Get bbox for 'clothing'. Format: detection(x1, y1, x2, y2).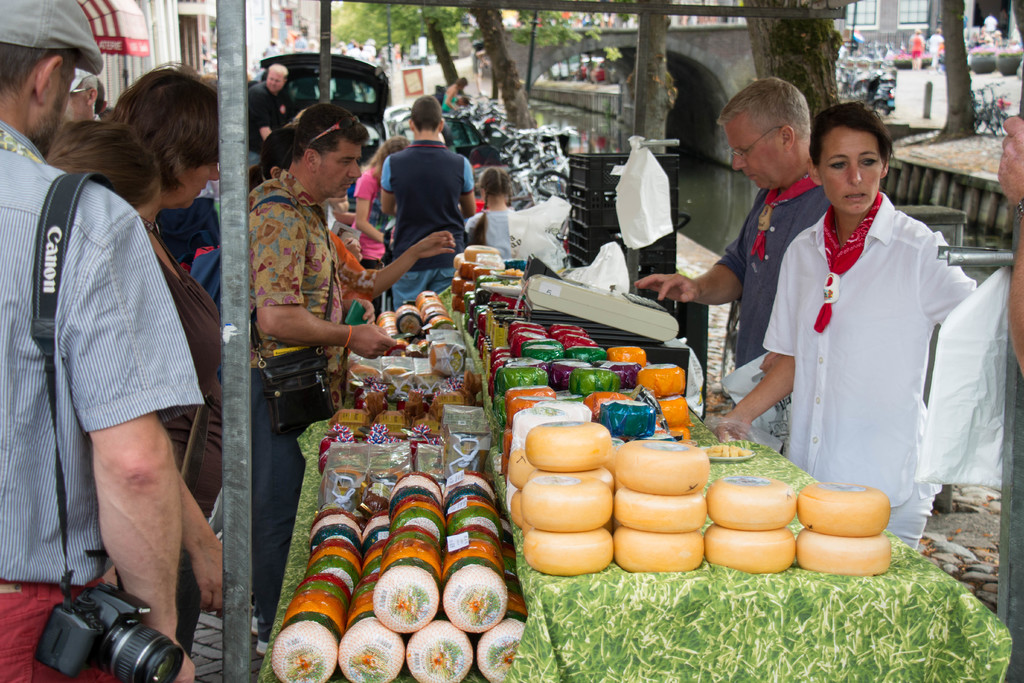
detection(765, 190, 977, 548).
